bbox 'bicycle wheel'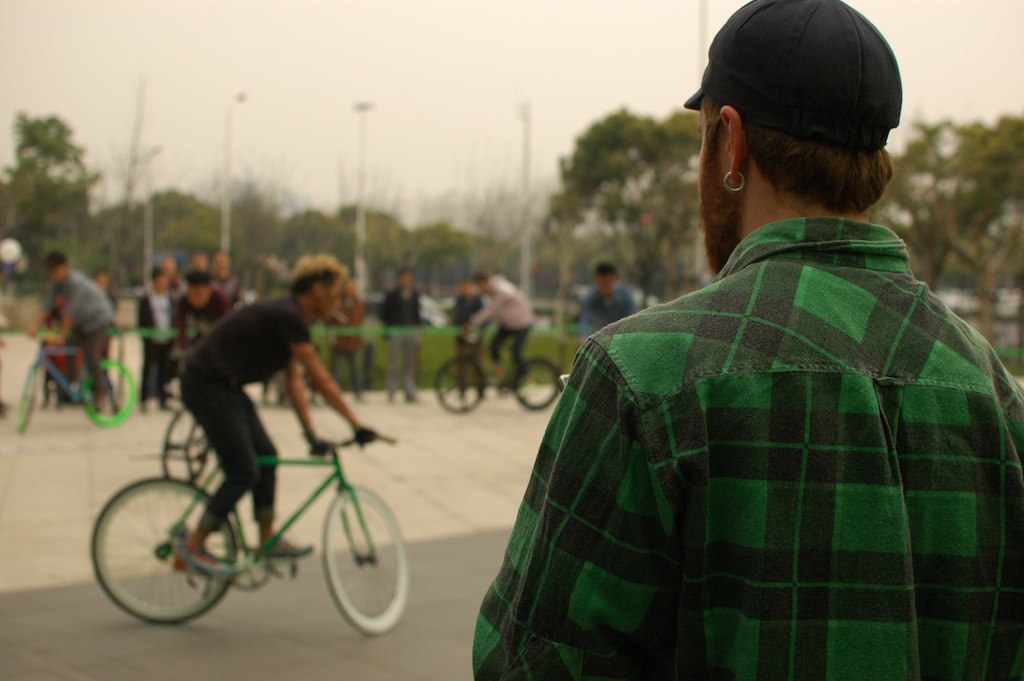
pyautogui.locateOnScreen(78, 359, 136, 431)
